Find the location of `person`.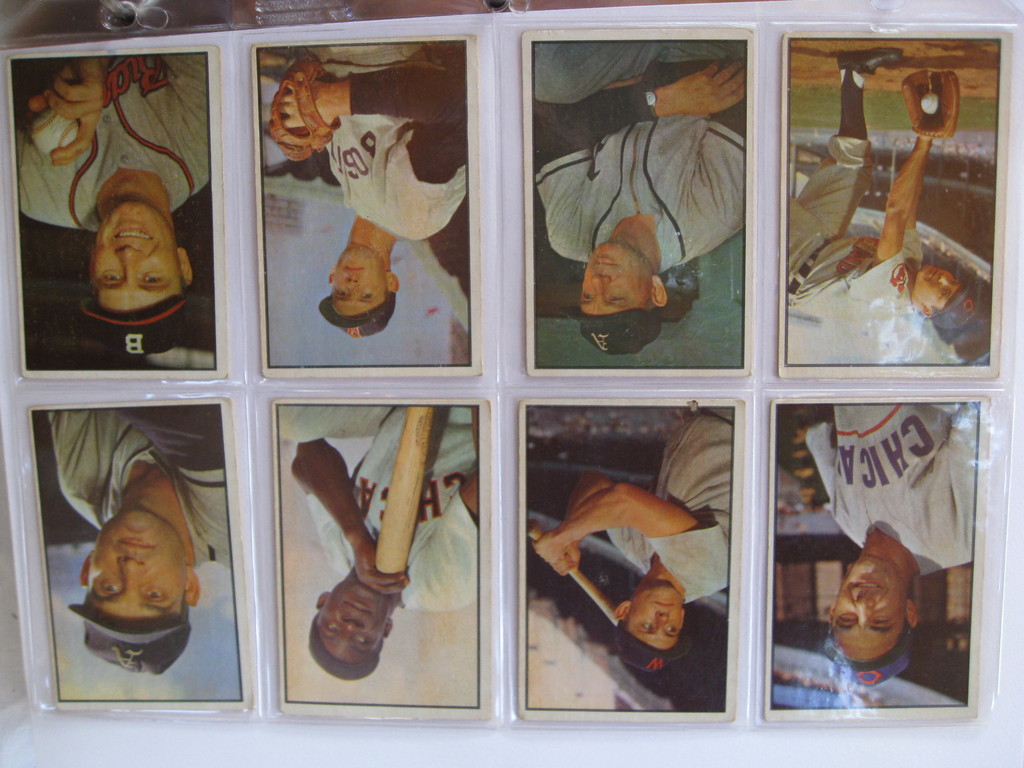
Location: 42, 404, 228, 680.
